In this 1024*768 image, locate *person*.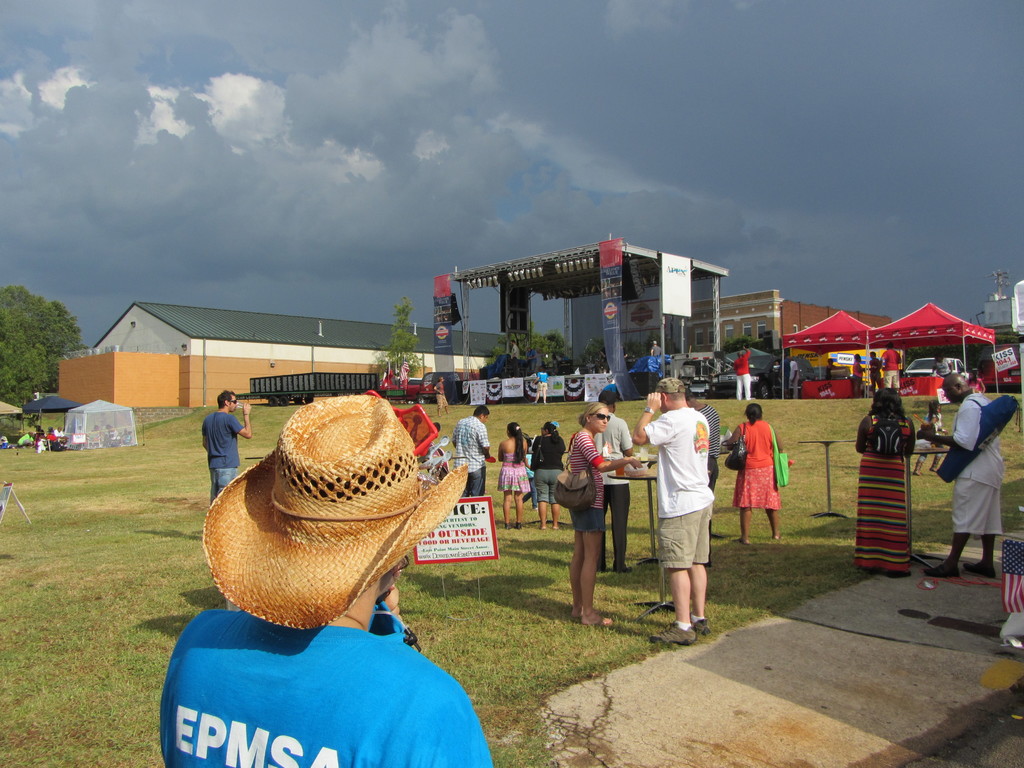
Bounding box: bbox=(843, 384, 925, 580).
